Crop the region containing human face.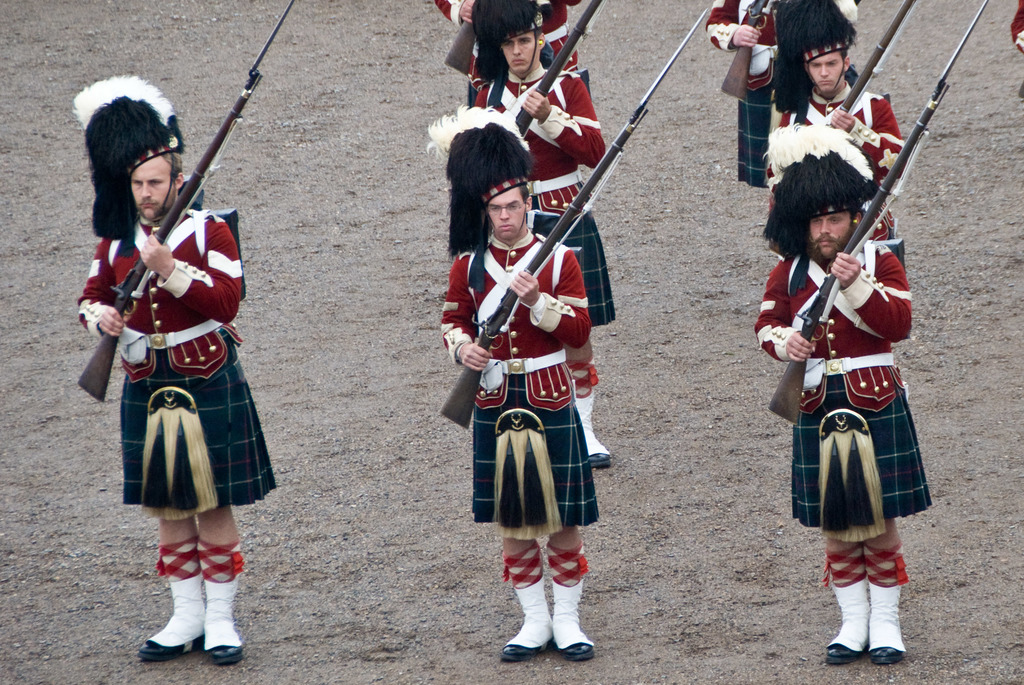
Crop region: pyautogui.locateOnScreen(811, 208, 854, 257).
